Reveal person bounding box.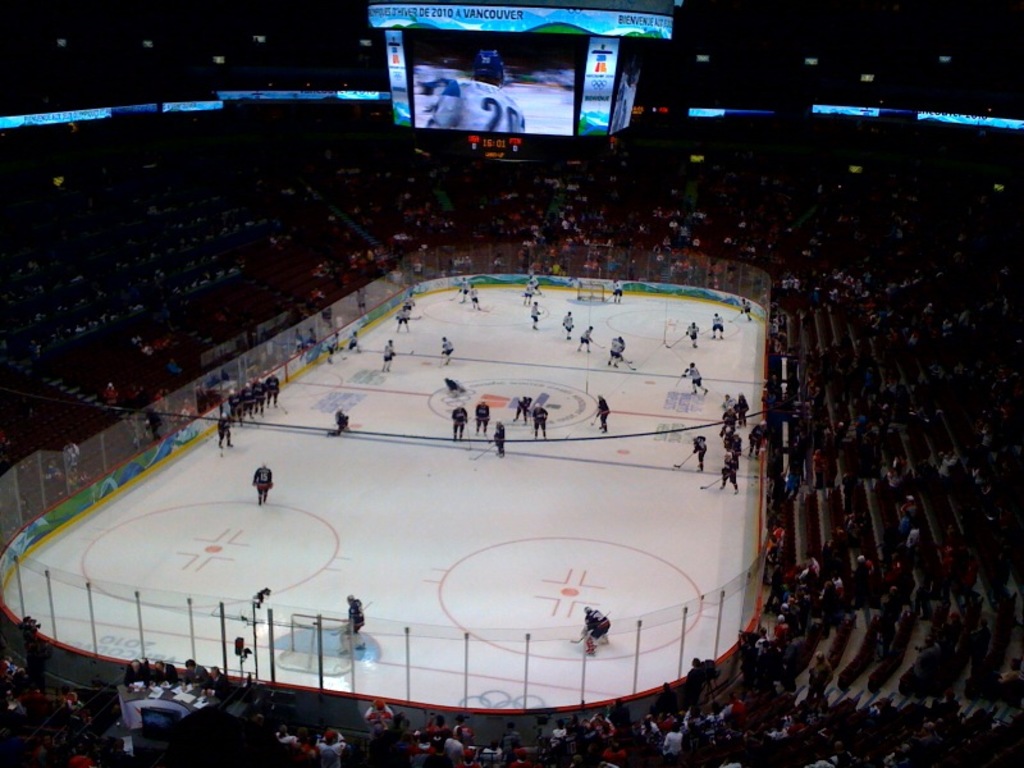
Revealed: l=691, t=433, r=703, b=466.
